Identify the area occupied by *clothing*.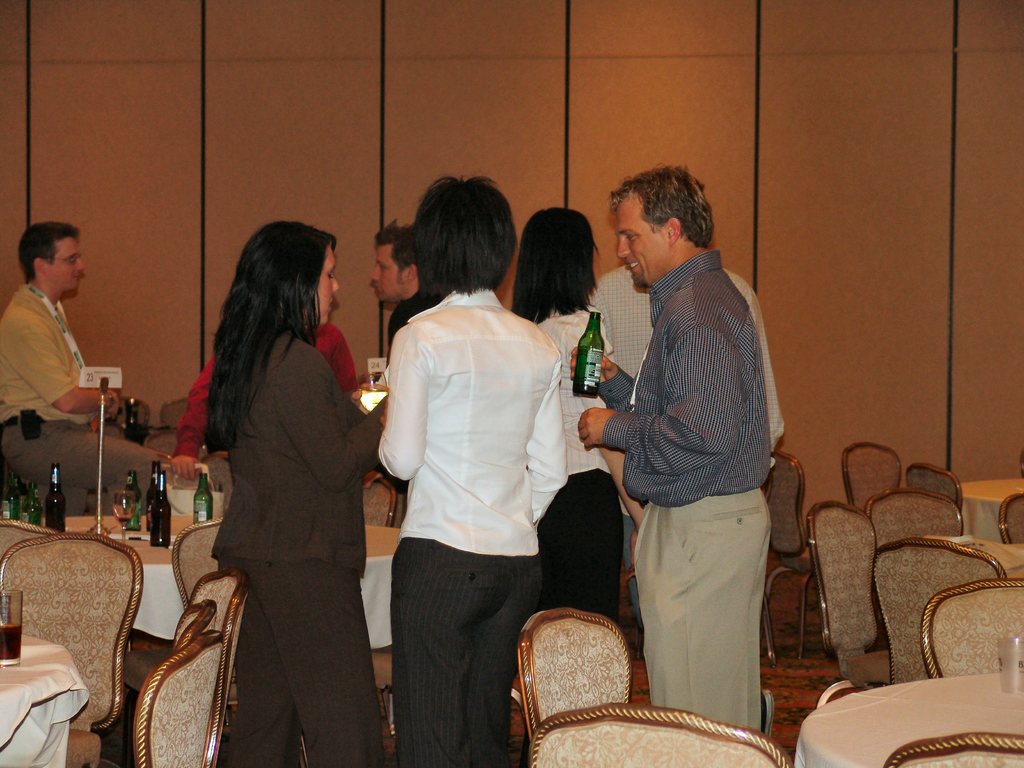
Area: 603,250,773,732.
